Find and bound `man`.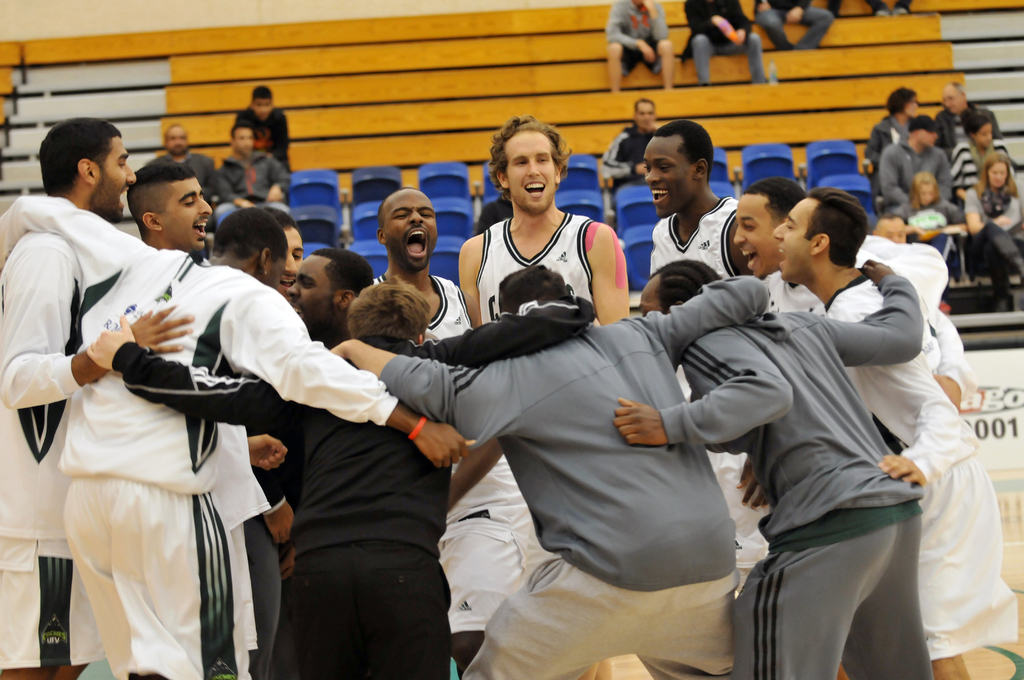
Bound: 163 122 221 196.
